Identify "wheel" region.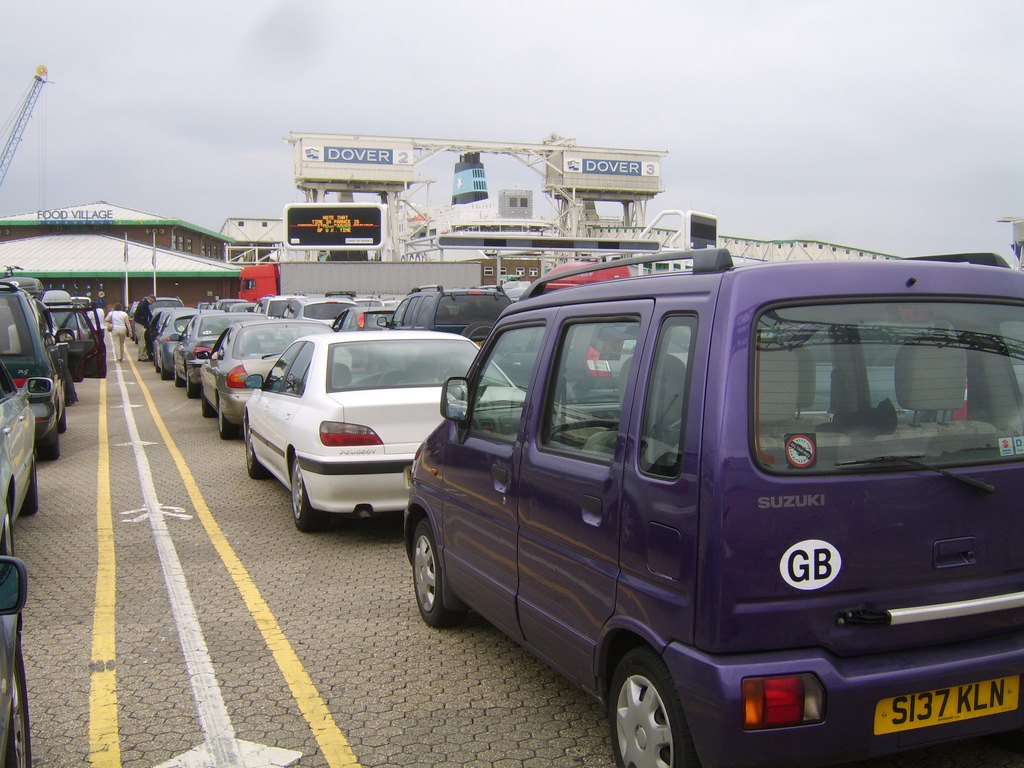
Region: bbox(292, 459, 325, 533).
